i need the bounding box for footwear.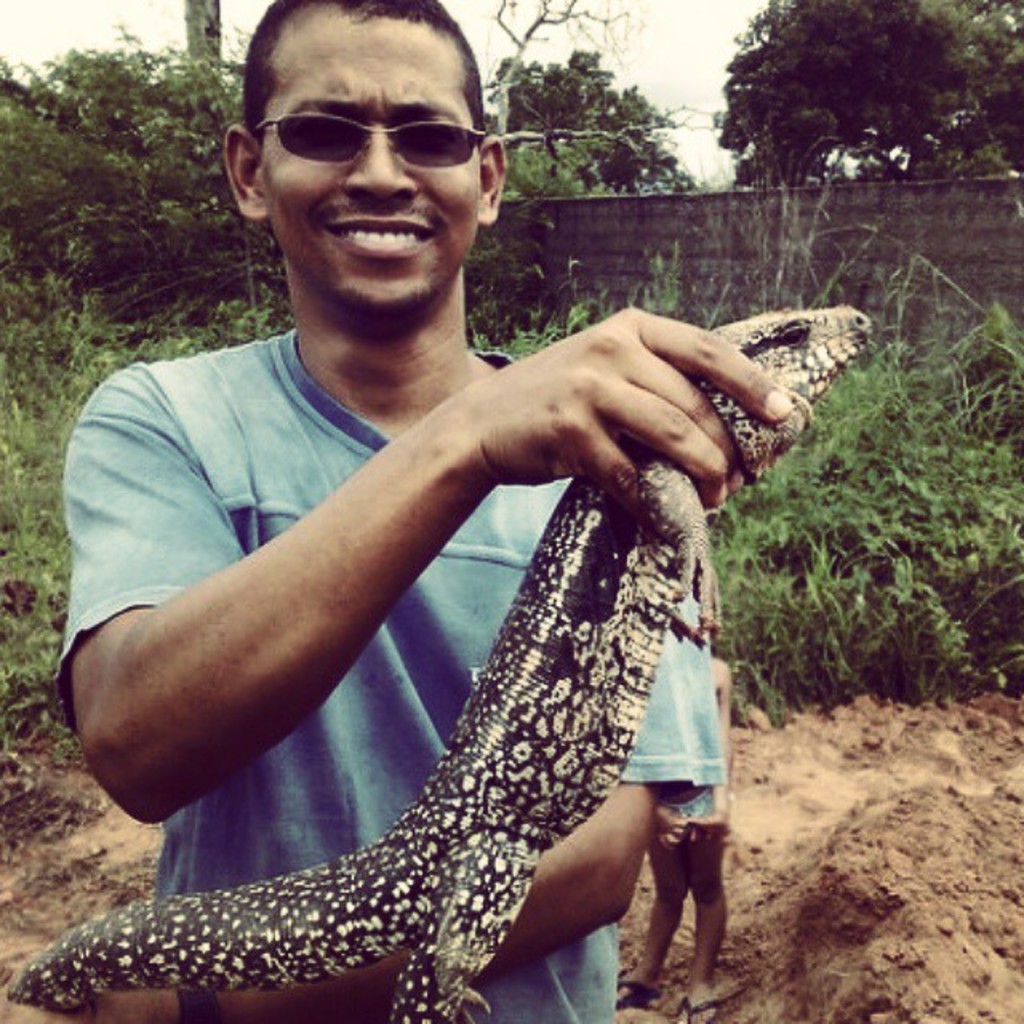
Here it is: box(613, 966, 661, 1018).
